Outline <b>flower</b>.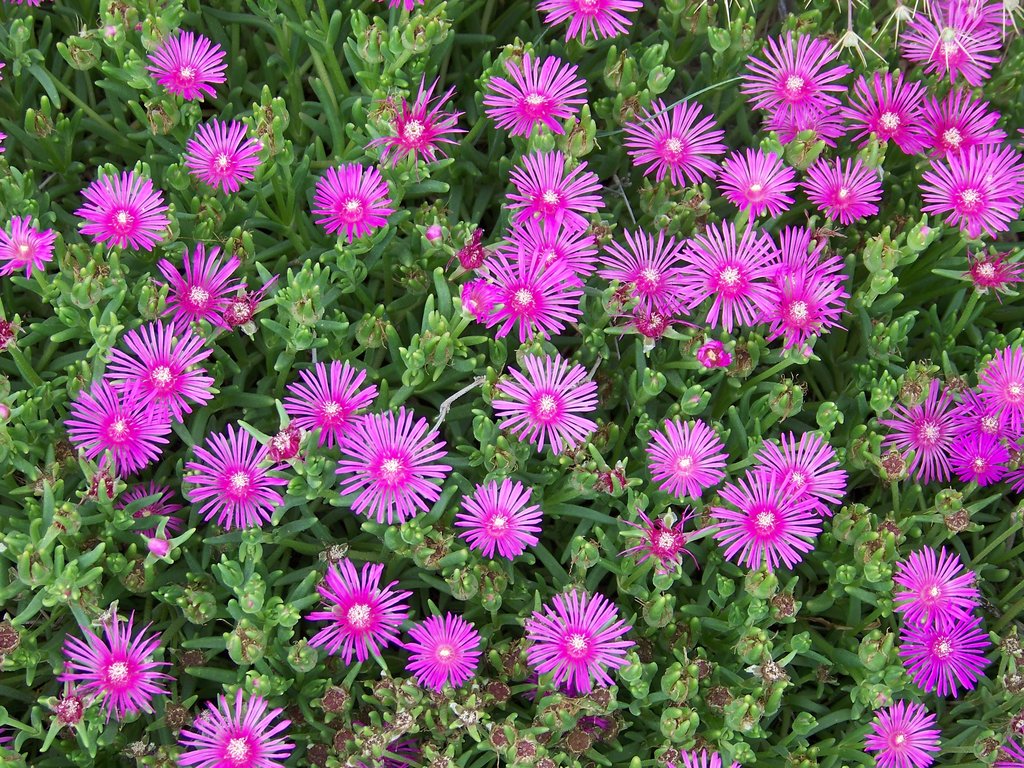
Outline: (901,617,989,694).
